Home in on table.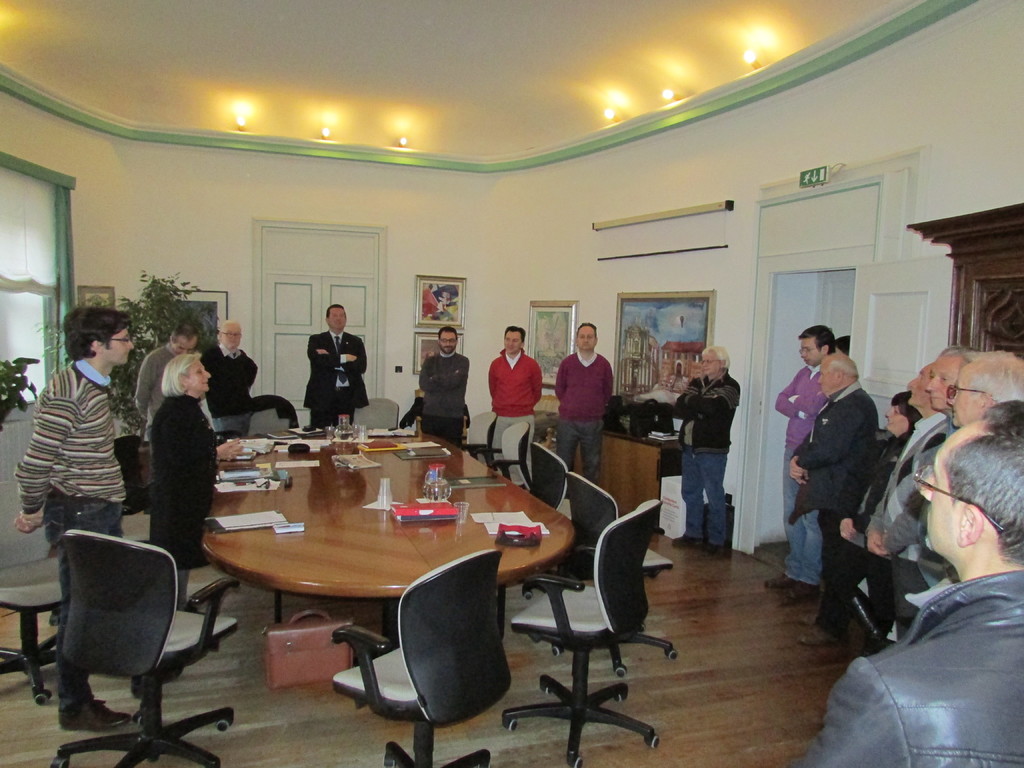
Homed in at x1=191 y1=415 x2=586 y2=694.
